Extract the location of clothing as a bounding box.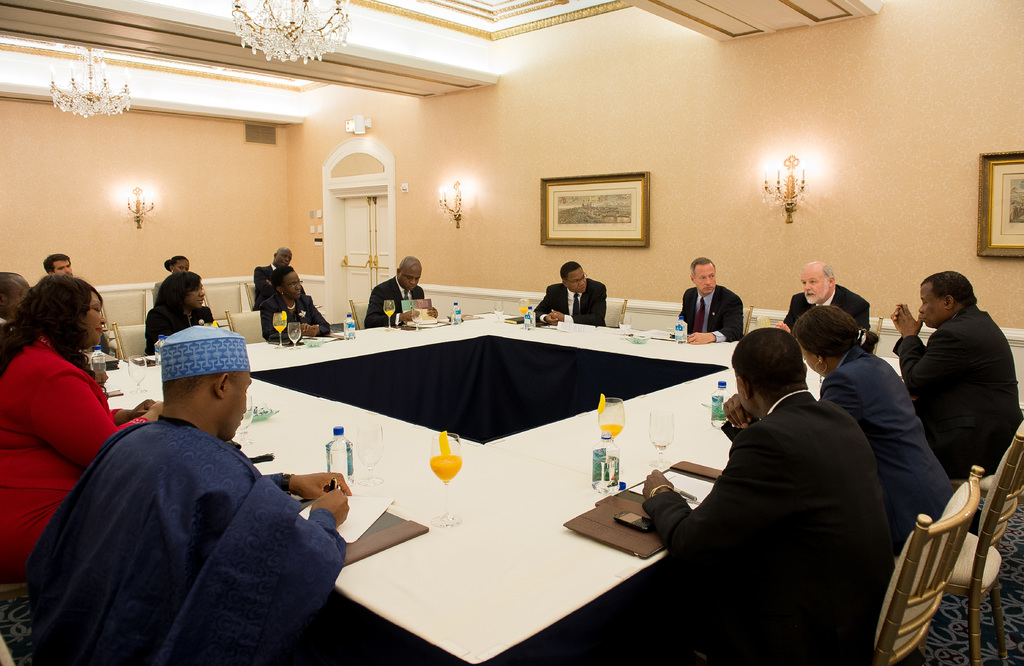
x1=781, y1=286, x2=871, y2=334.
